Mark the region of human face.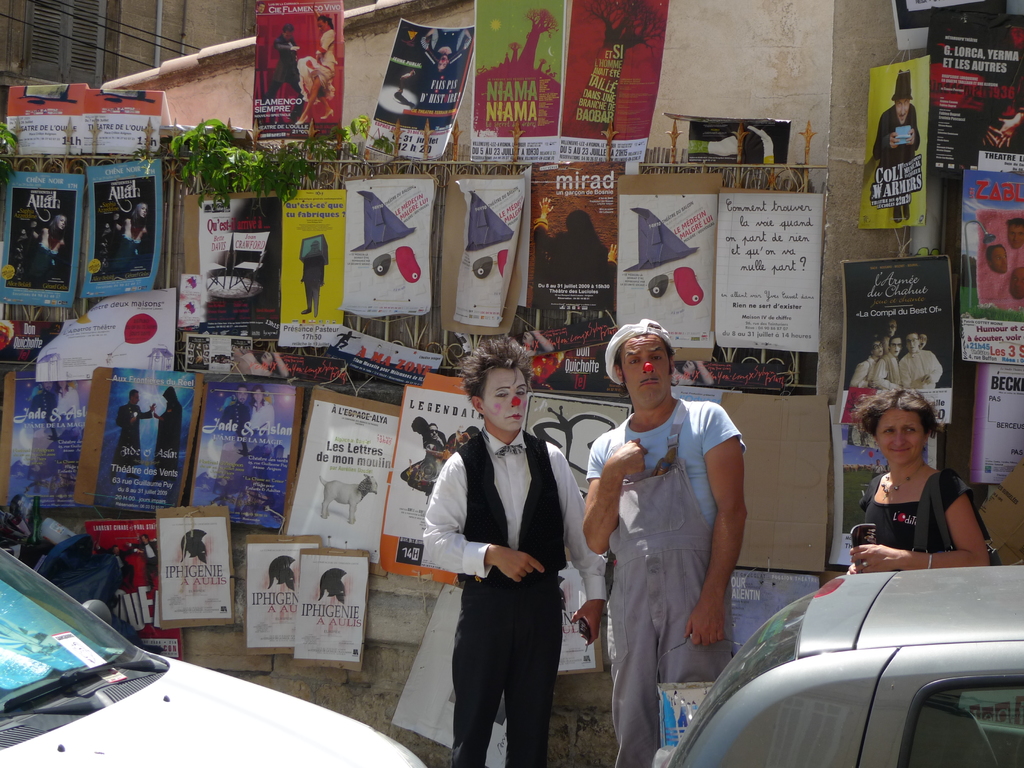
Region: {"left": 878, "top": 408, "right": 923, "bottom": 467}.
